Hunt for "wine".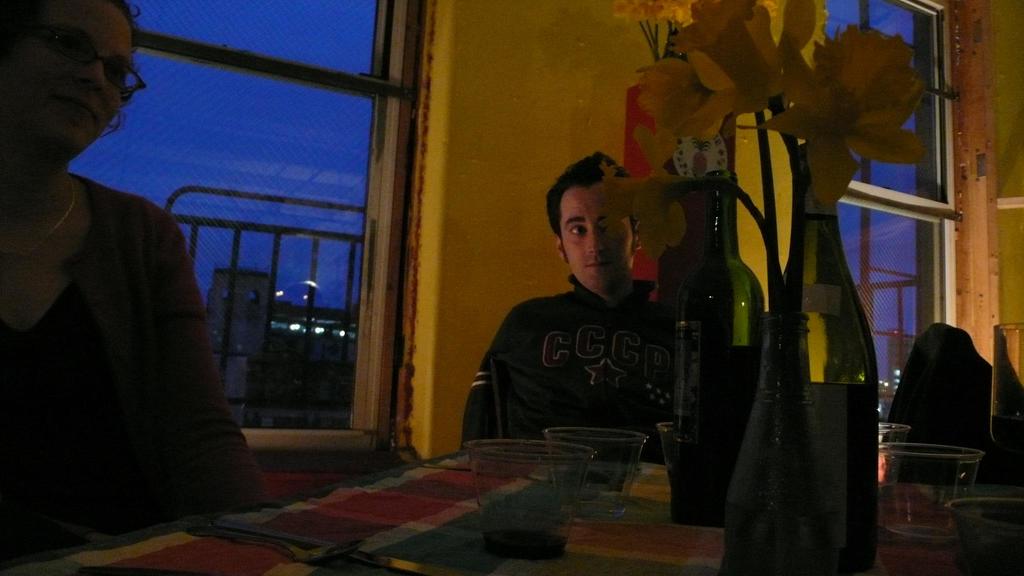
Hunted down at [x1=483, y1=525, x2=578, y2=568].
